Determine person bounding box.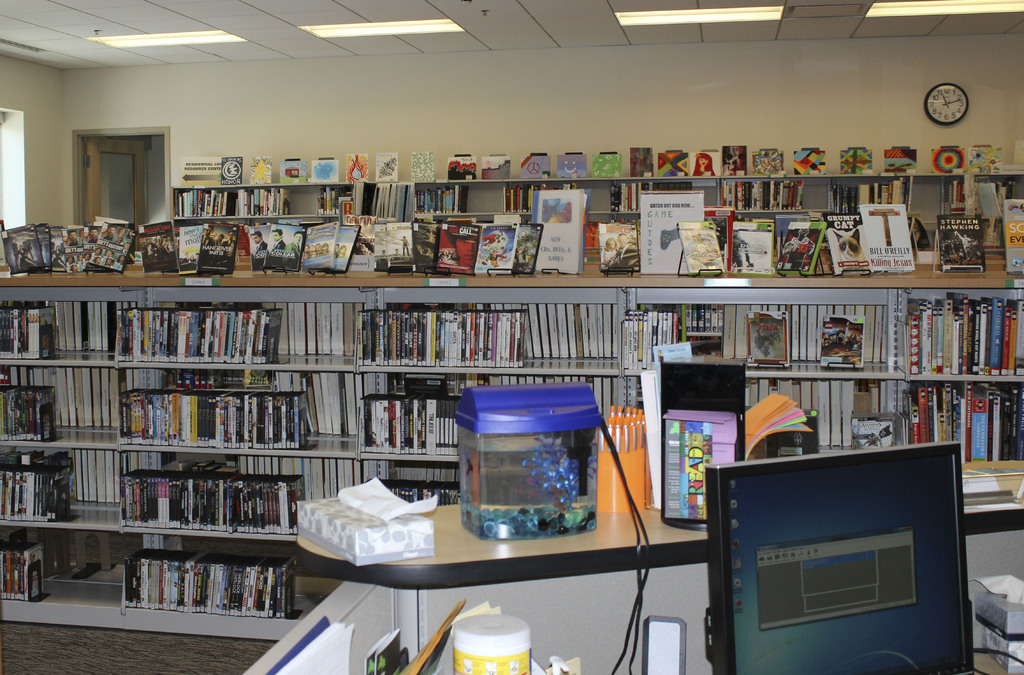
Determined: region(392, 236, 410, 256).
